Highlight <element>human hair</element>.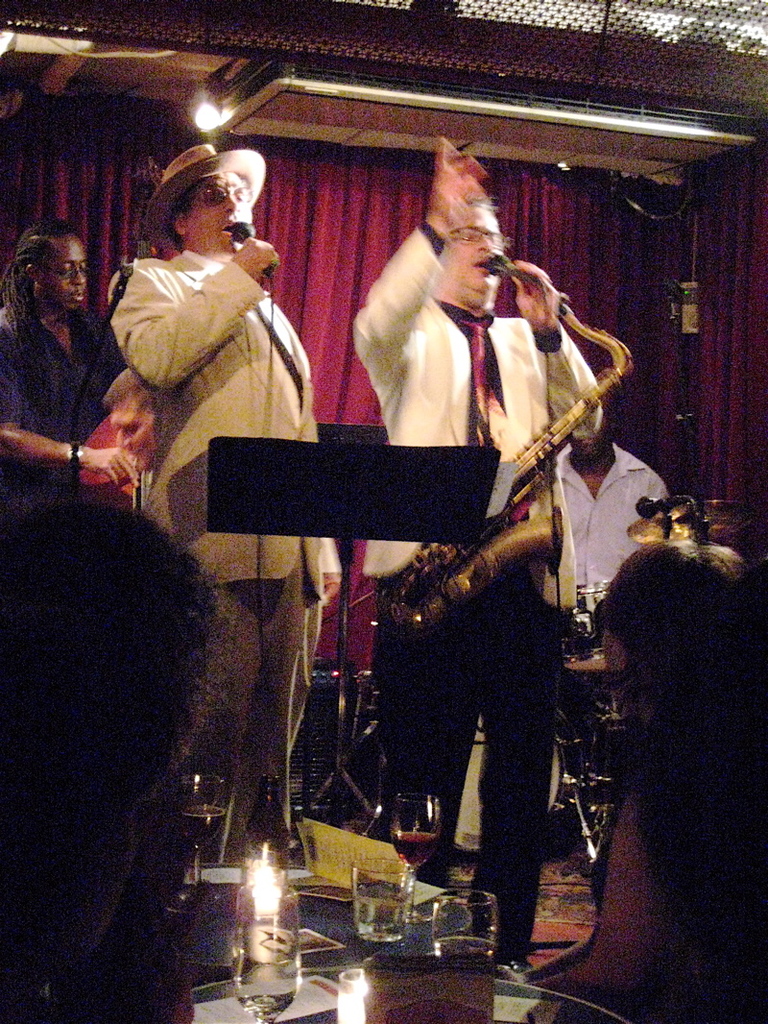
Highlighted region: 602, 539, 756, 691.
